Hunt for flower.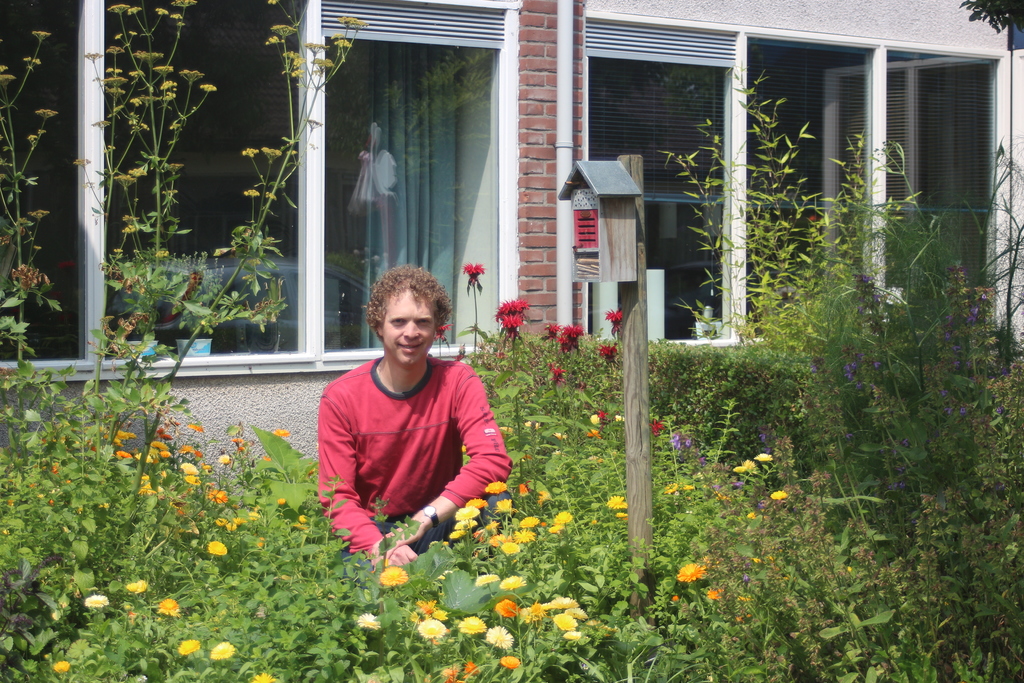
Hunted down at 500:574:529:593.
